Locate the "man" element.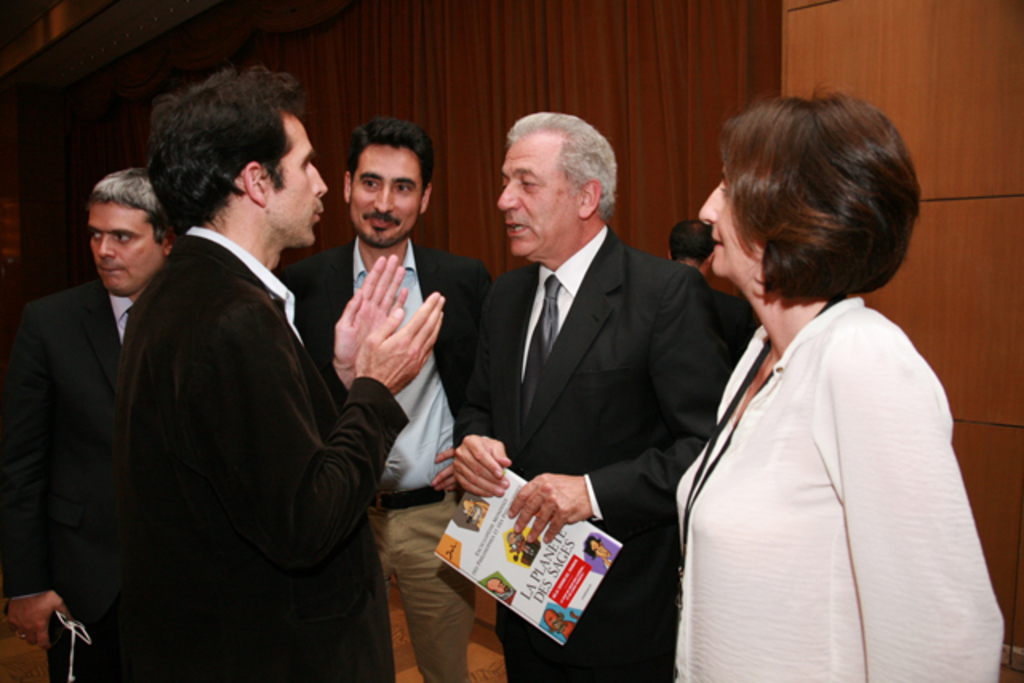
Element bbox: pyautogui.locateOnScreen(664, 216, 750, 368).
